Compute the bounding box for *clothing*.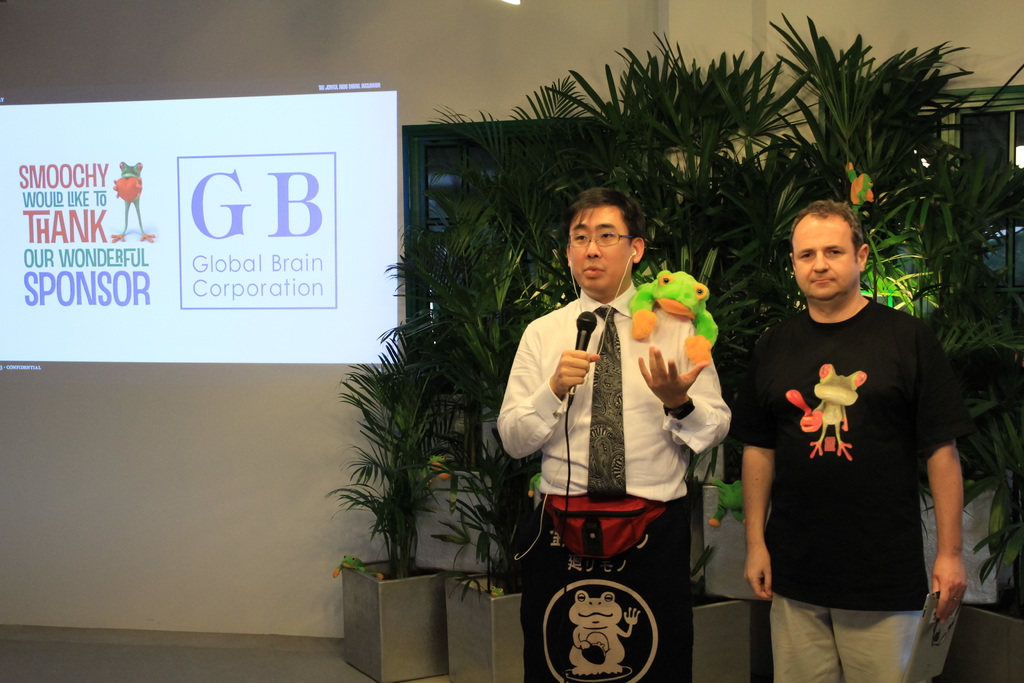
locate(744, 245, 971, 661).
